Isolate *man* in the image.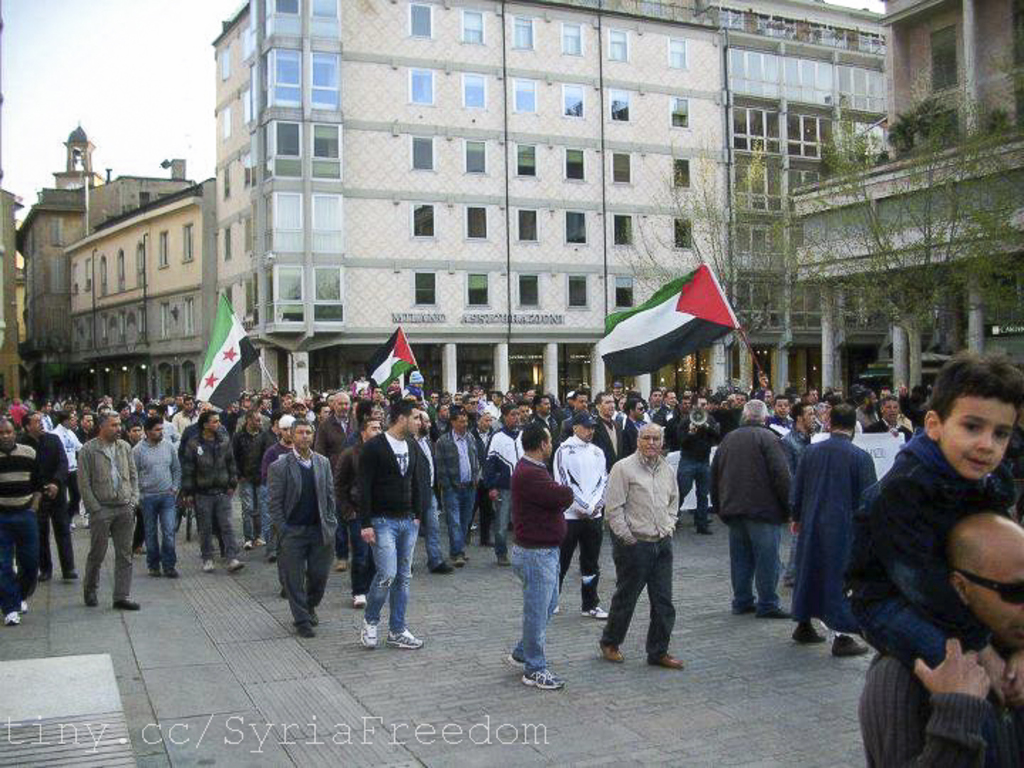
Isolated region: <region>185, 417, 238, 567</region>.
